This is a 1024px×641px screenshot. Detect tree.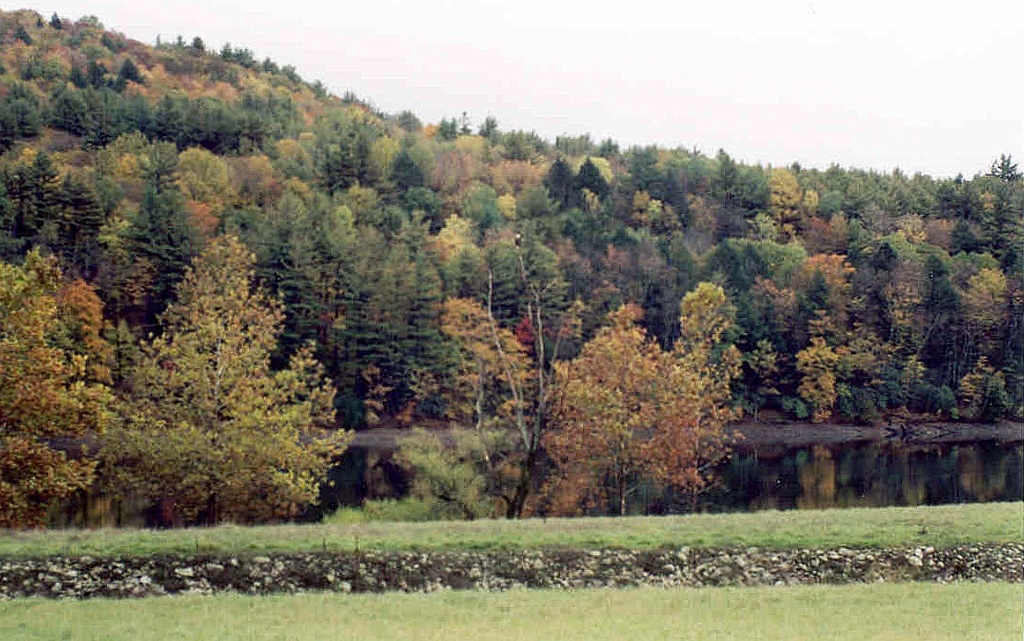
Rect(0, 261, 124, 514).
